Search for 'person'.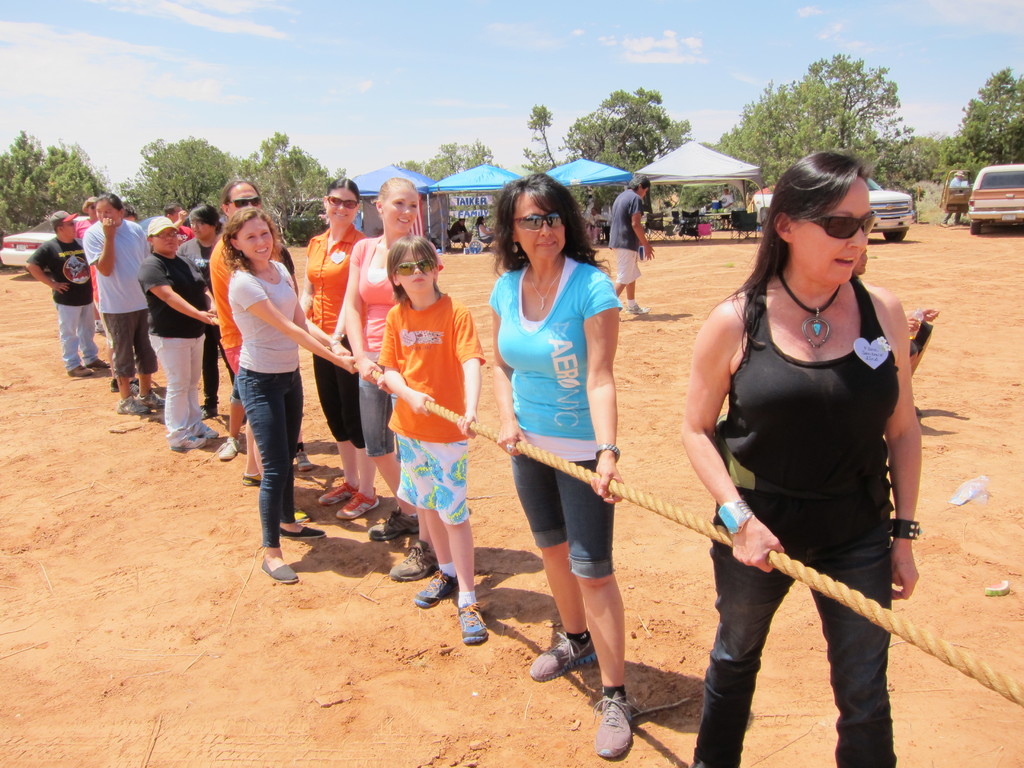
Found at box(851, 246, 942, 415).
